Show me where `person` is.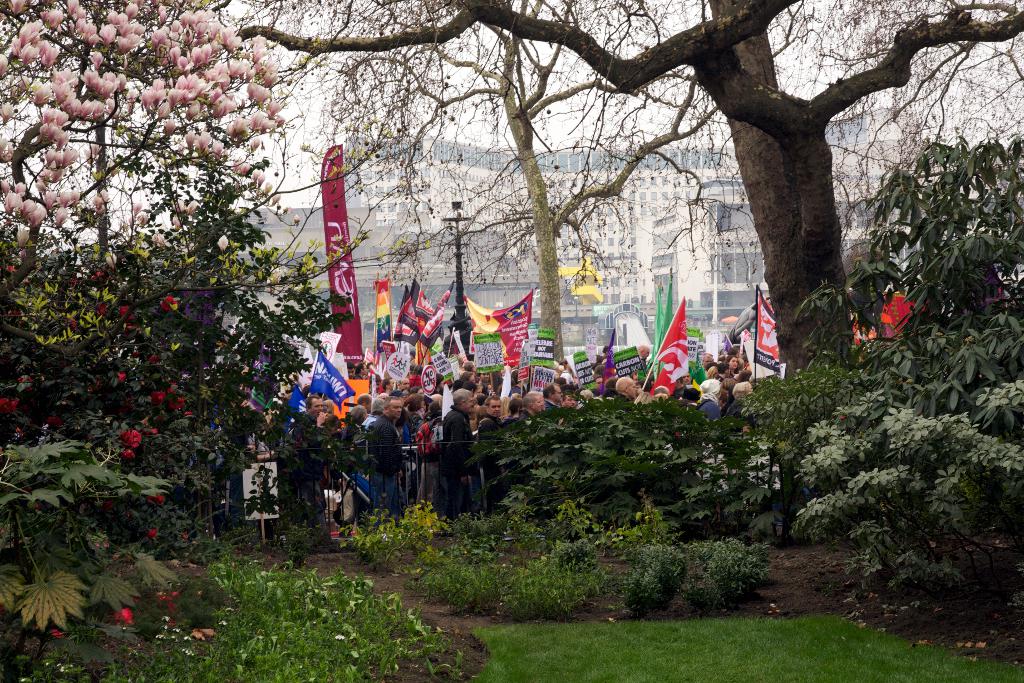
`person` is at bbox=[510, 388, 539, 427].
